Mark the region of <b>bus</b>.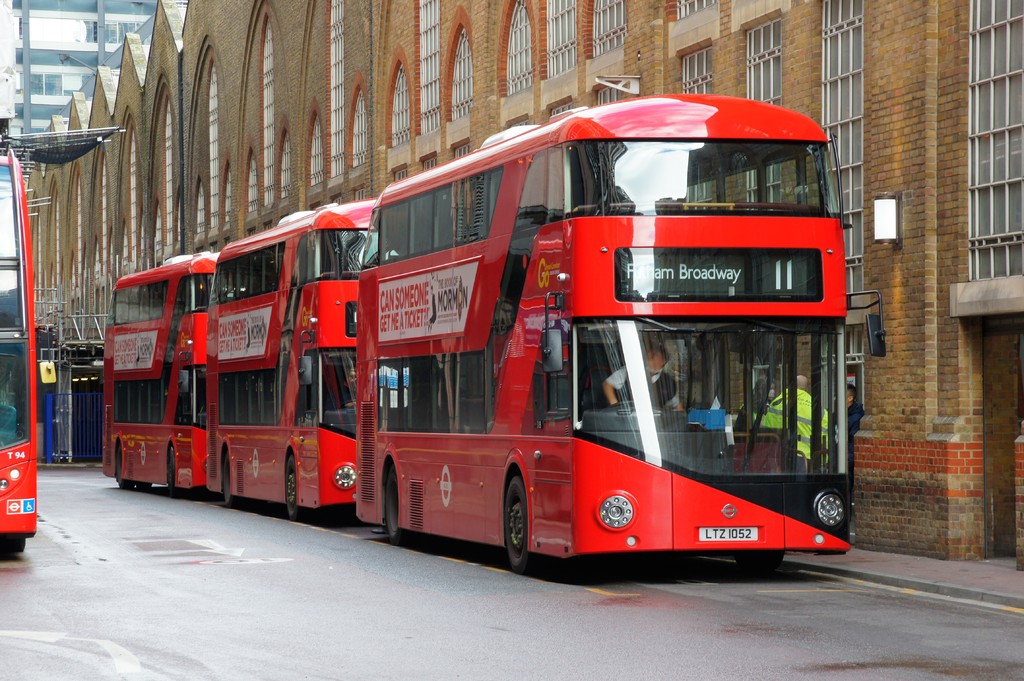
Region: (0, 151, 59, 559).
